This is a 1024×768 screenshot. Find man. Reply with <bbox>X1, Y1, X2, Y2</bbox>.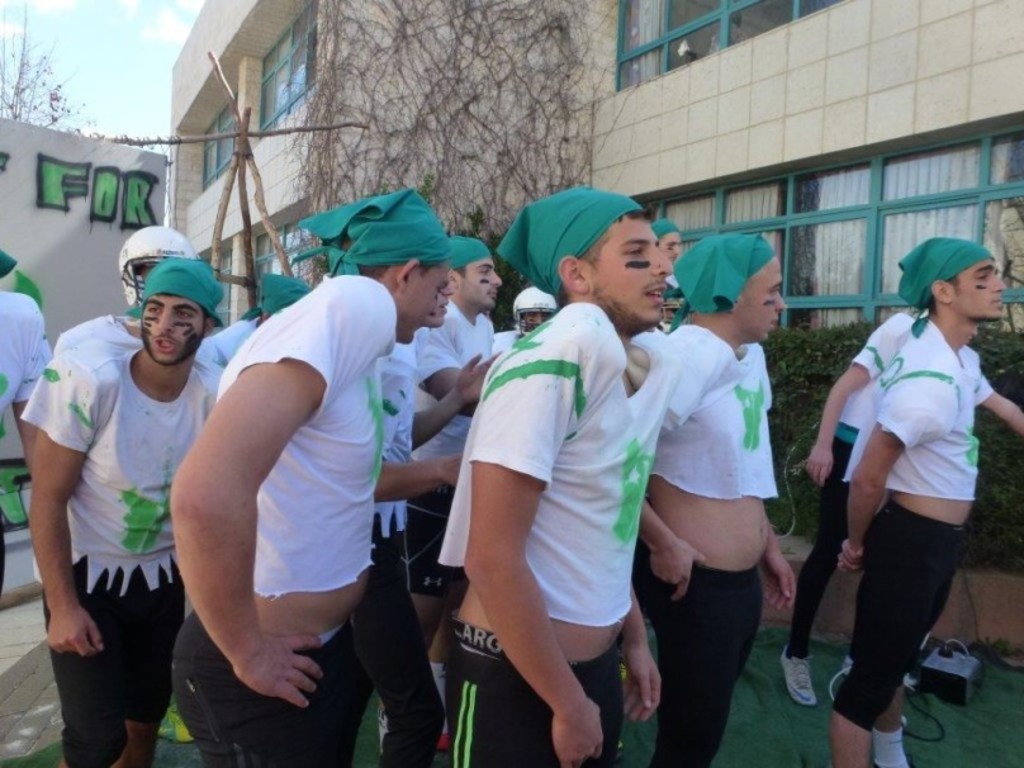
<bbox>637, 233, 796, 767</bbox>.
